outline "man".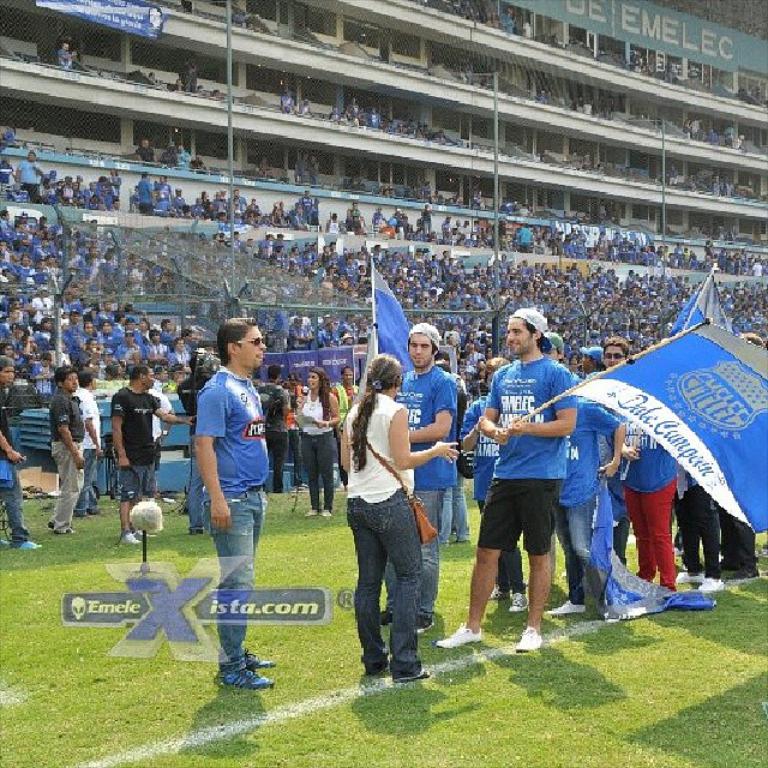
Outline: bbox(376, 322, 458, 635).
